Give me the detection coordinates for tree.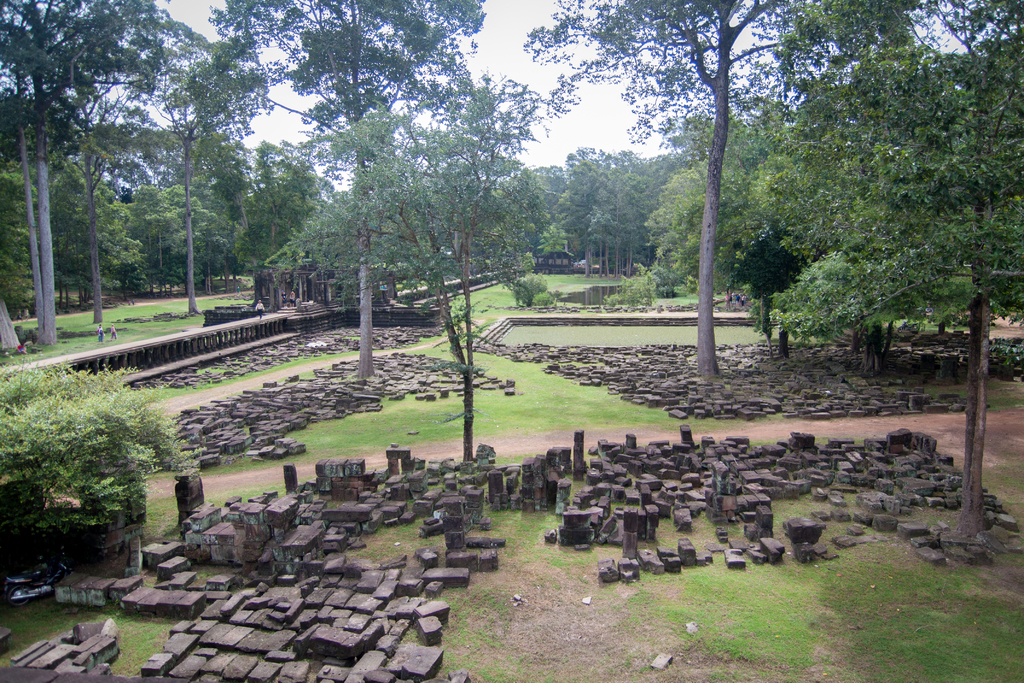
[x1=770, y1=42, x2=1023, y2=556].
